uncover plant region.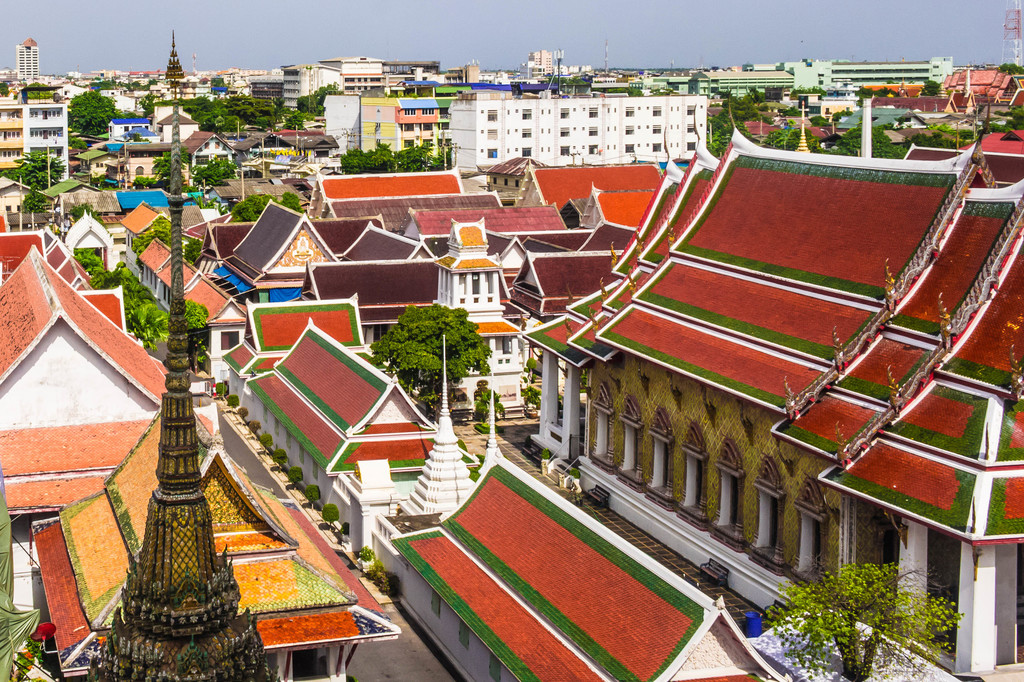
Uncovered: 185,307,212,333.
